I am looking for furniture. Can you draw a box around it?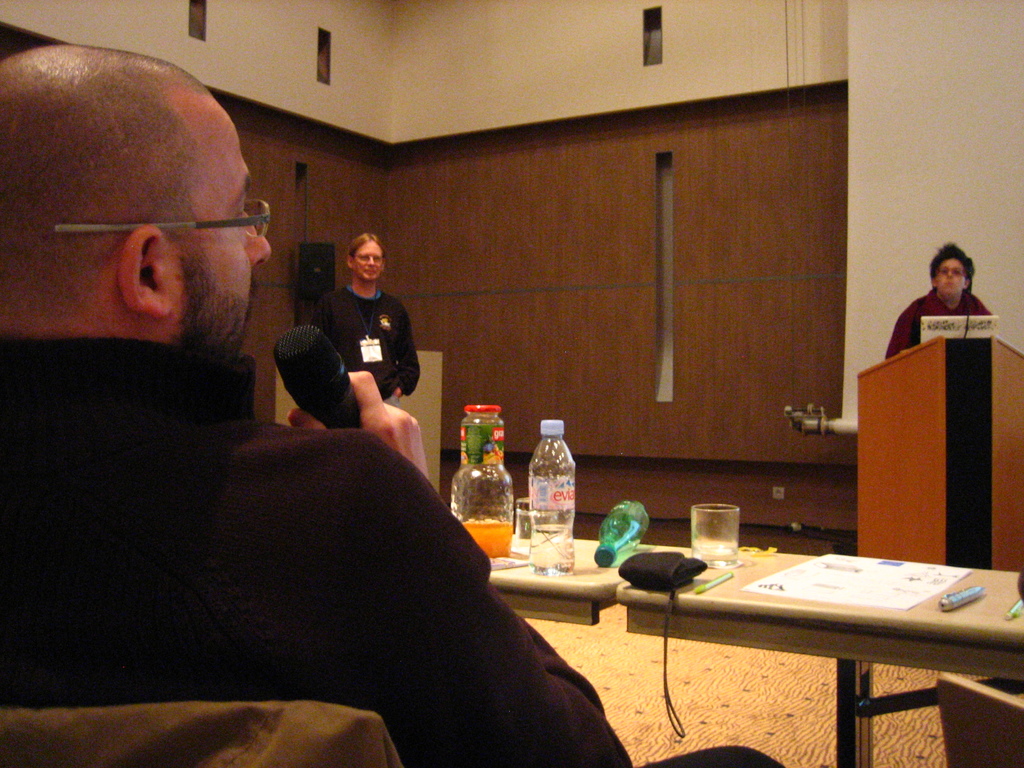
Sure, the bounding box is <box>851,335,1023,569</box>.
